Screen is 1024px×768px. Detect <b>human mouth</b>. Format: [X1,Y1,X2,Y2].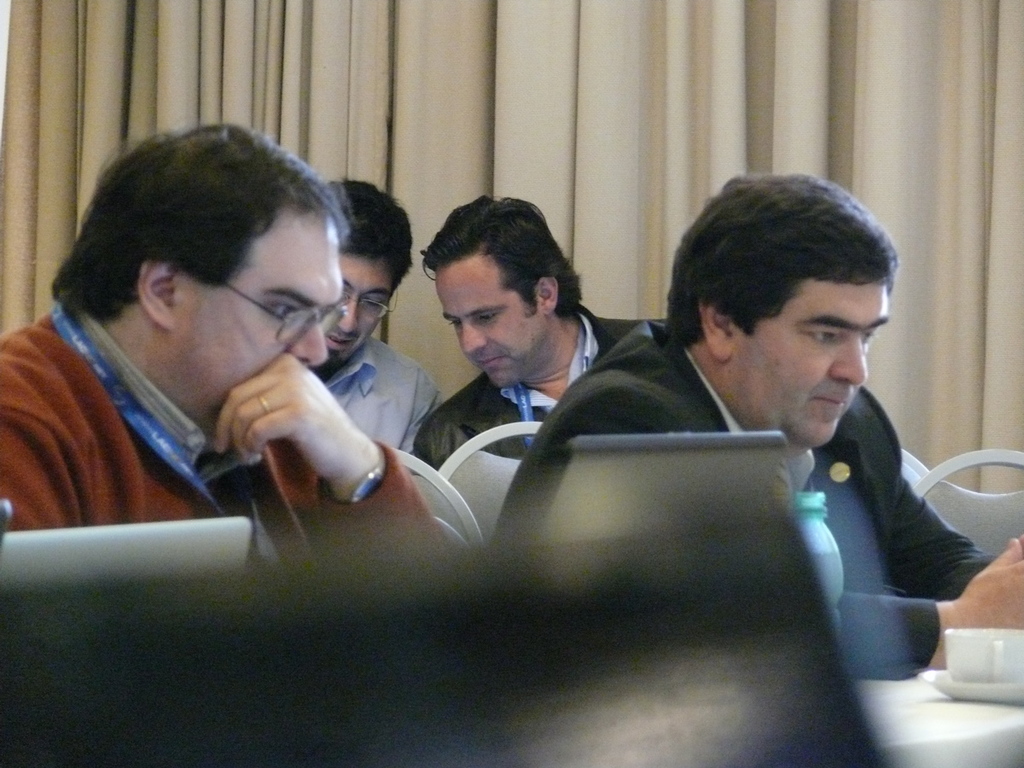
[329,333,357,346].
